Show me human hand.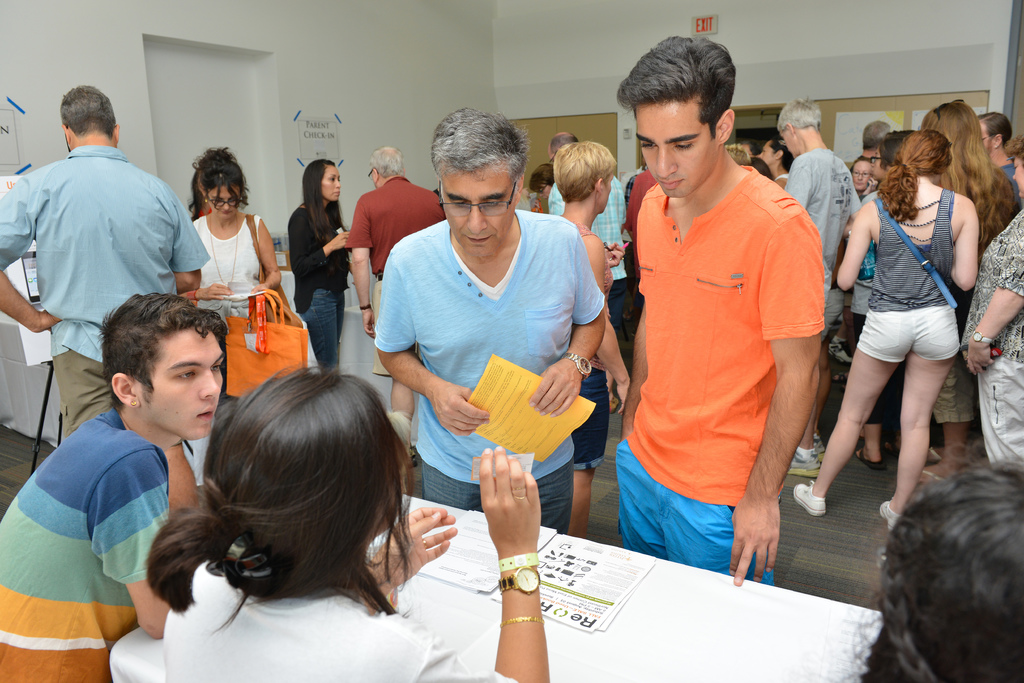
human hand is here: 372:504:459:591.
